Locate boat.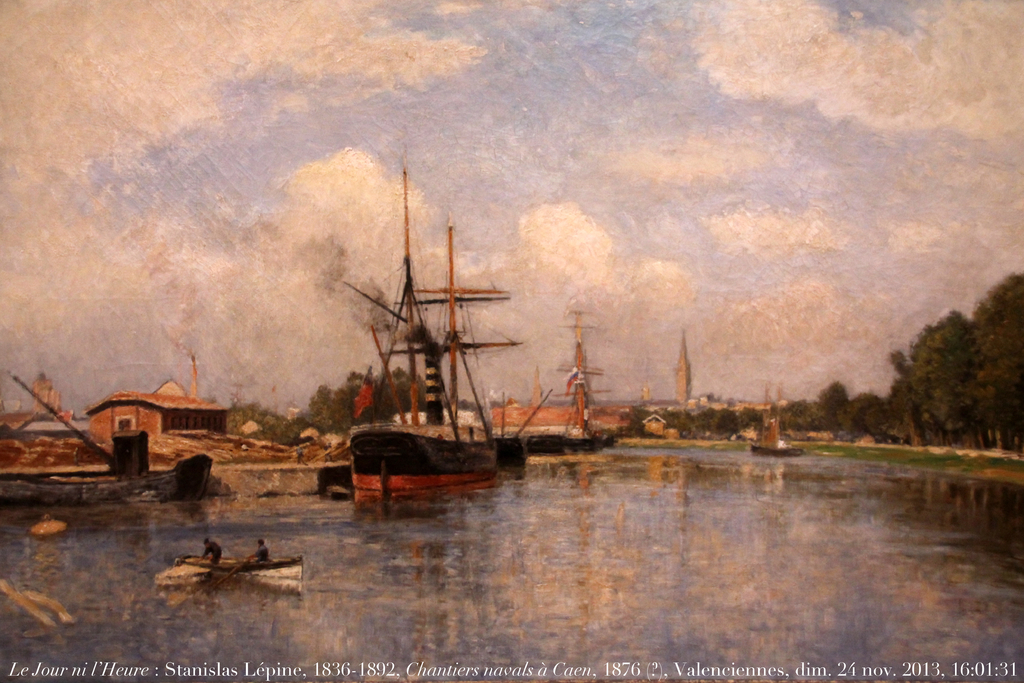
Bounding box: crop(4, 444, 209, 500).
